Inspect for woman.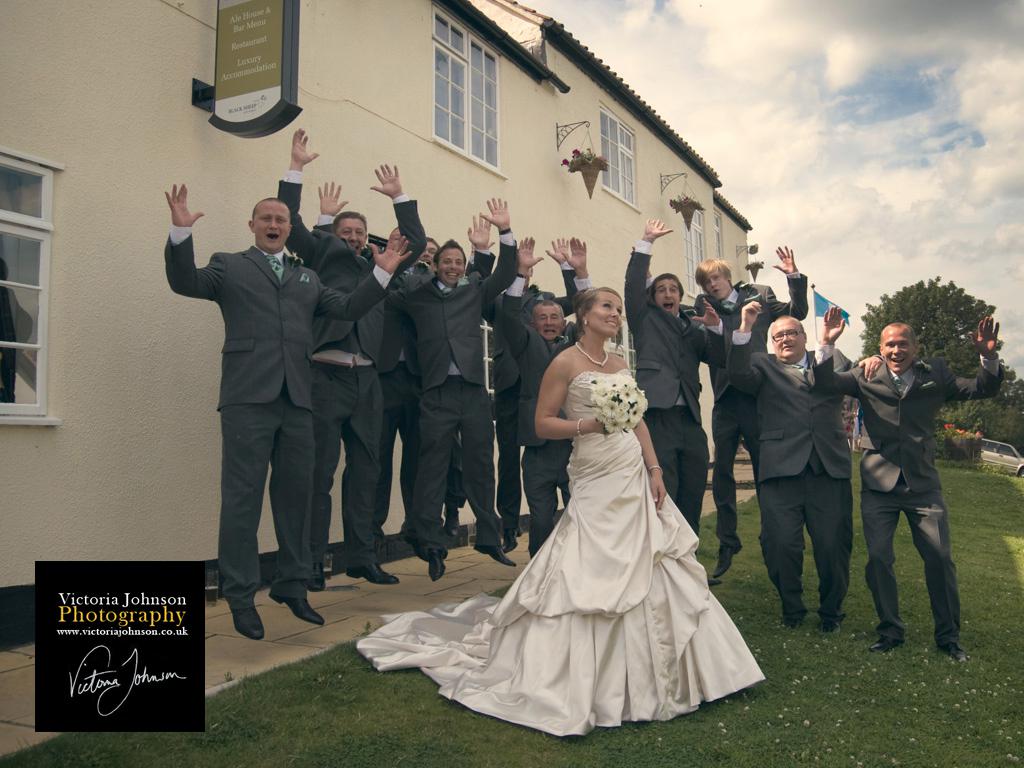
Inspection: BBox(353, 283, 766, 736).
